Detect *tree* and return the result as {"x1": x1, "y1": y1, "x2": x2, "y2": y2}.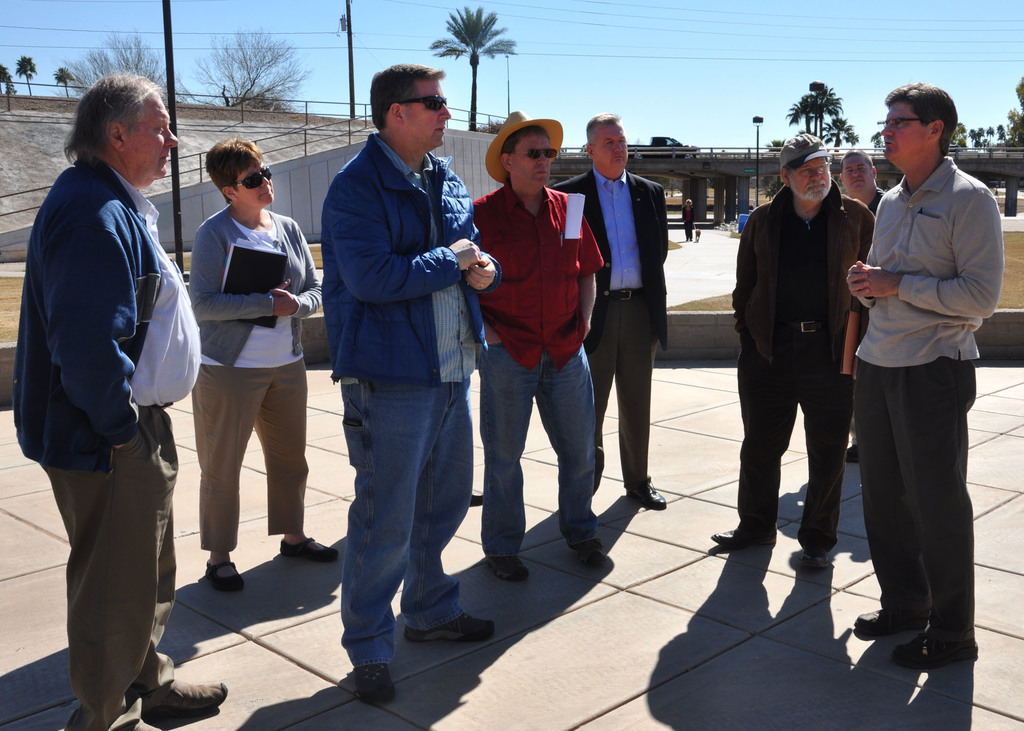
{"x1": 61, "y1": 24, "x2": 178, "y2": 101}.
